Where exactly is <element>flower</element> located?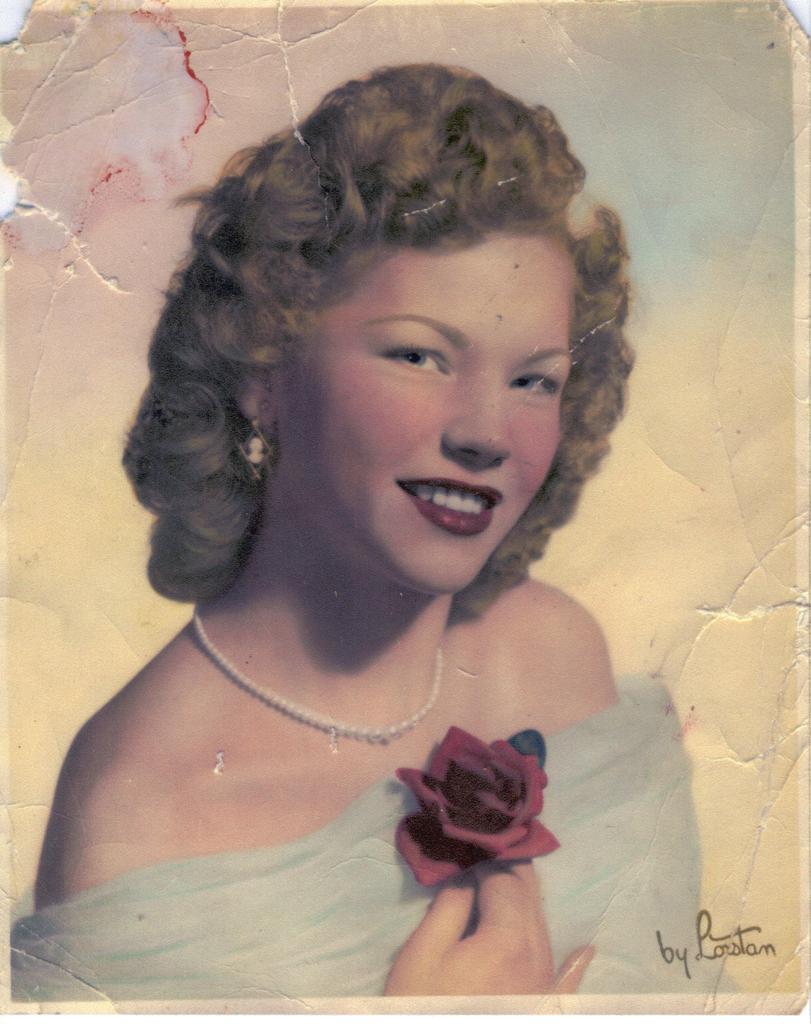
Its bounding box is [380,732,563,904].
